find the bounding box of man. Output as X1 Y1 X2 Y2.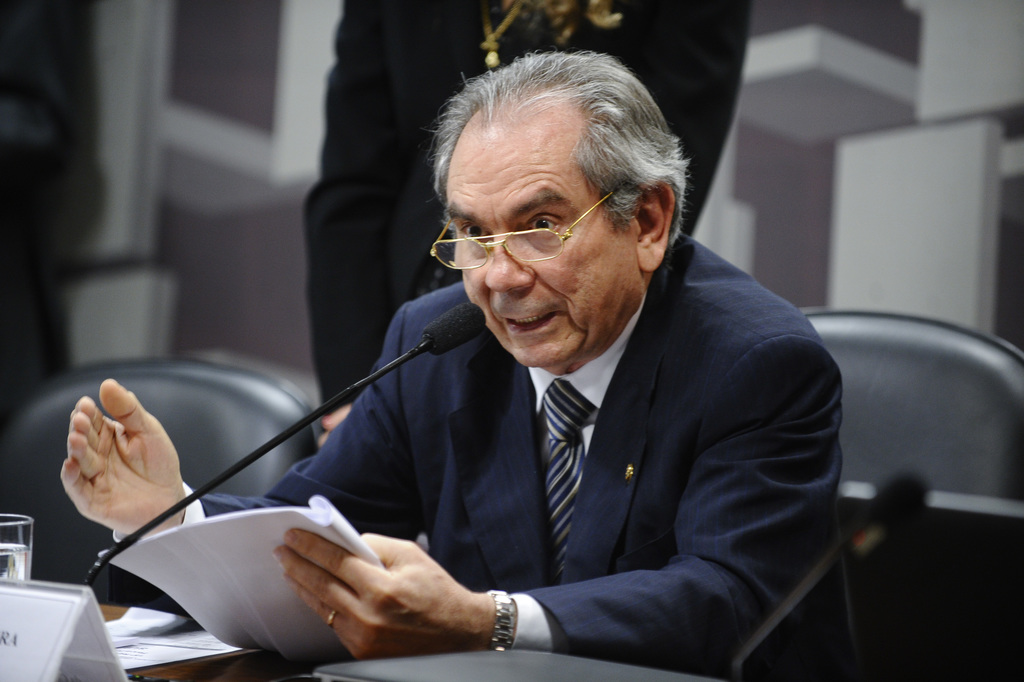
62 51 849 667.
